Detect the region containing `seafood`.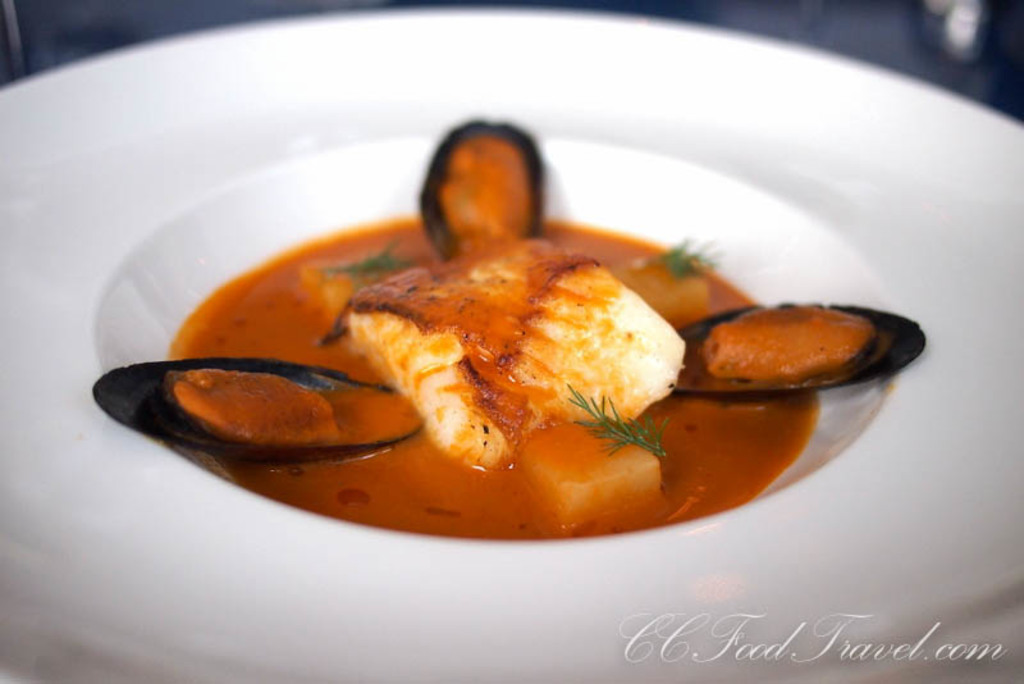
Rect(349, 240, 685, 469).
